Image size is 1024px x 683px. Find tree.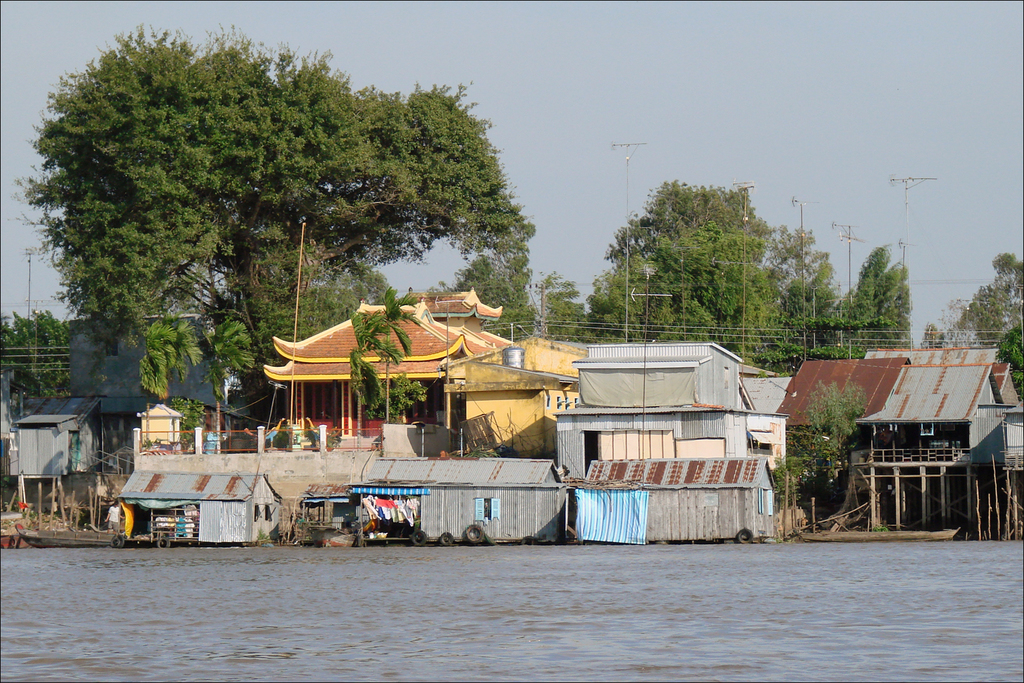
<bbox>133, 315, 199, 402</bbox>.
